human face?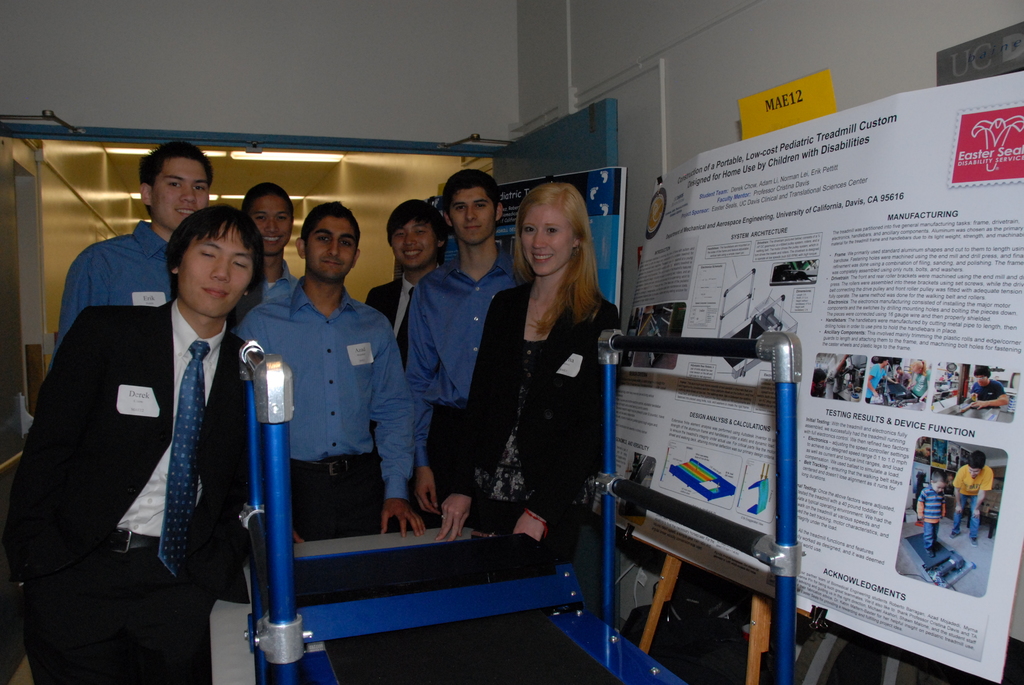
bbox=[149, 155, 209, 232]
